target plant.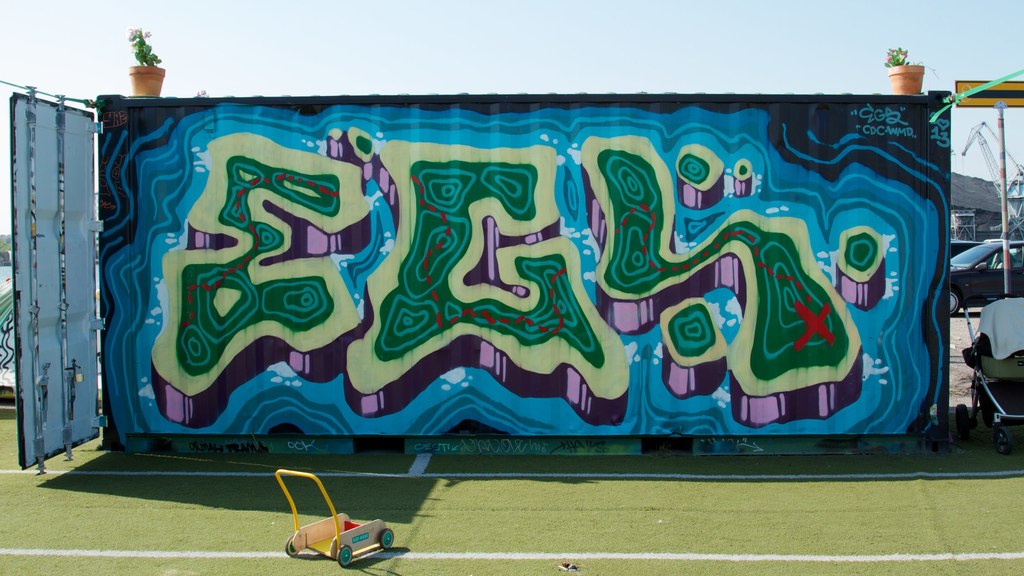
Target region: <bbox>880, 42, 913, 65</bbox>.
